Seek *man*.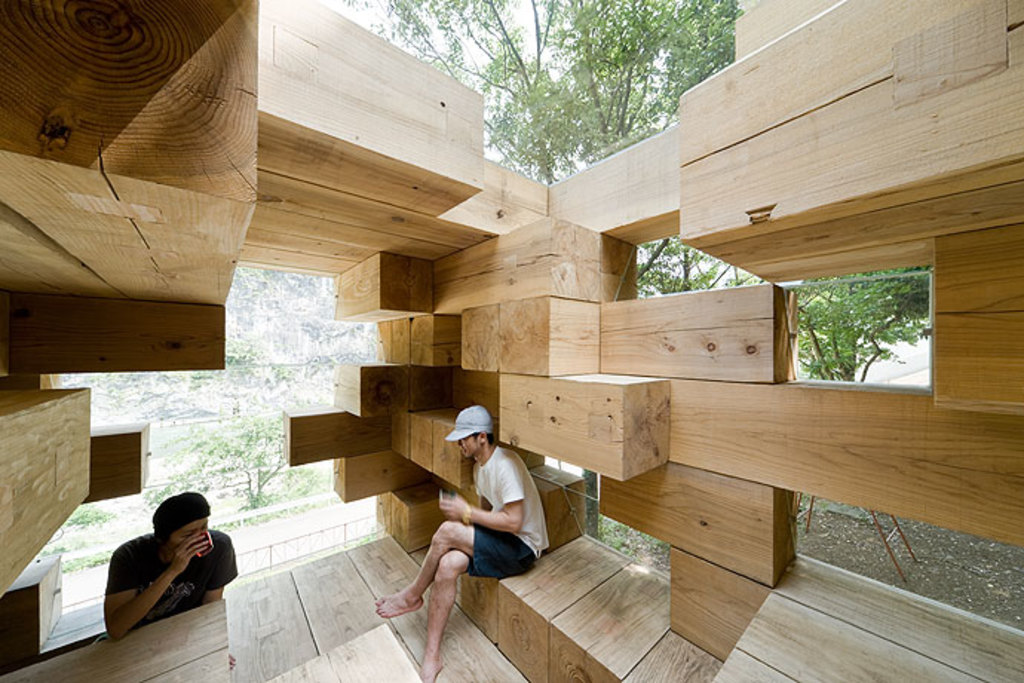
104/491/245/673.
